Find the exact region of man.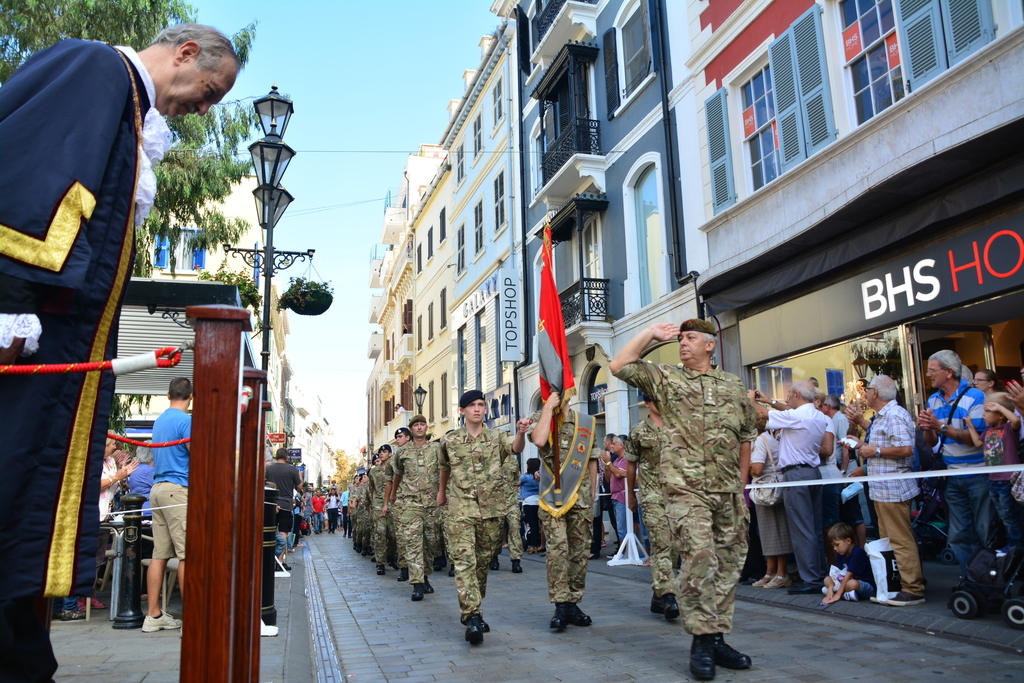
Exact region: (left=8, top=26, right=242, bottom=534).
